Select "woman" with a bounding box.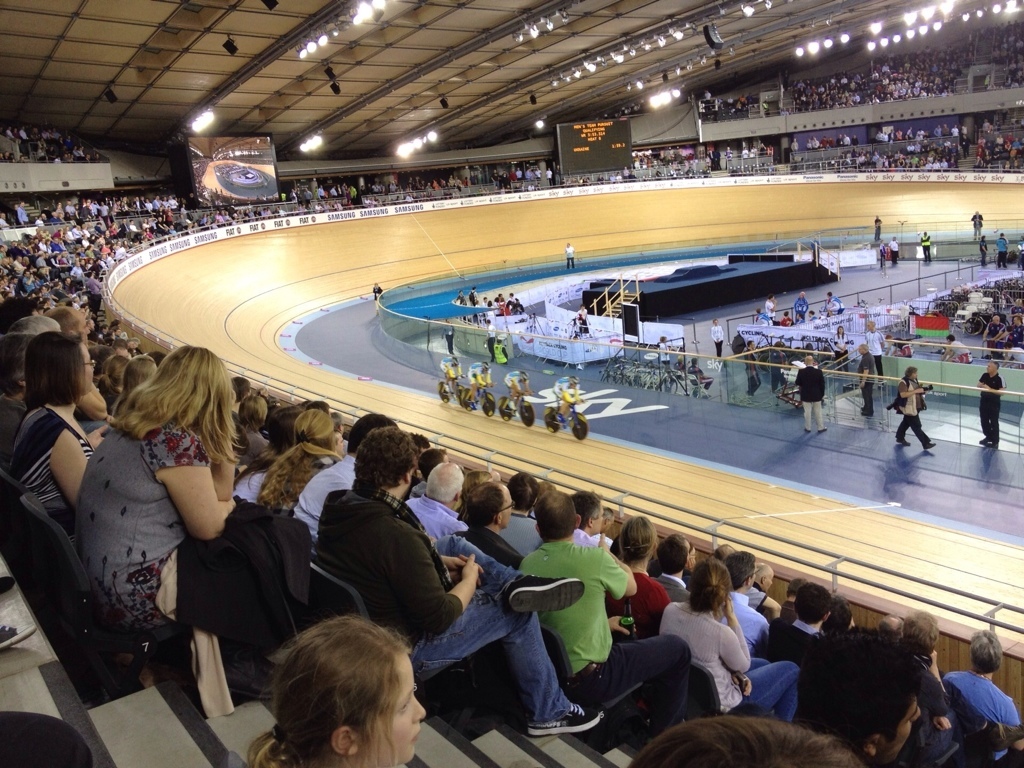
bbox=[240, 614, 431, 767].
